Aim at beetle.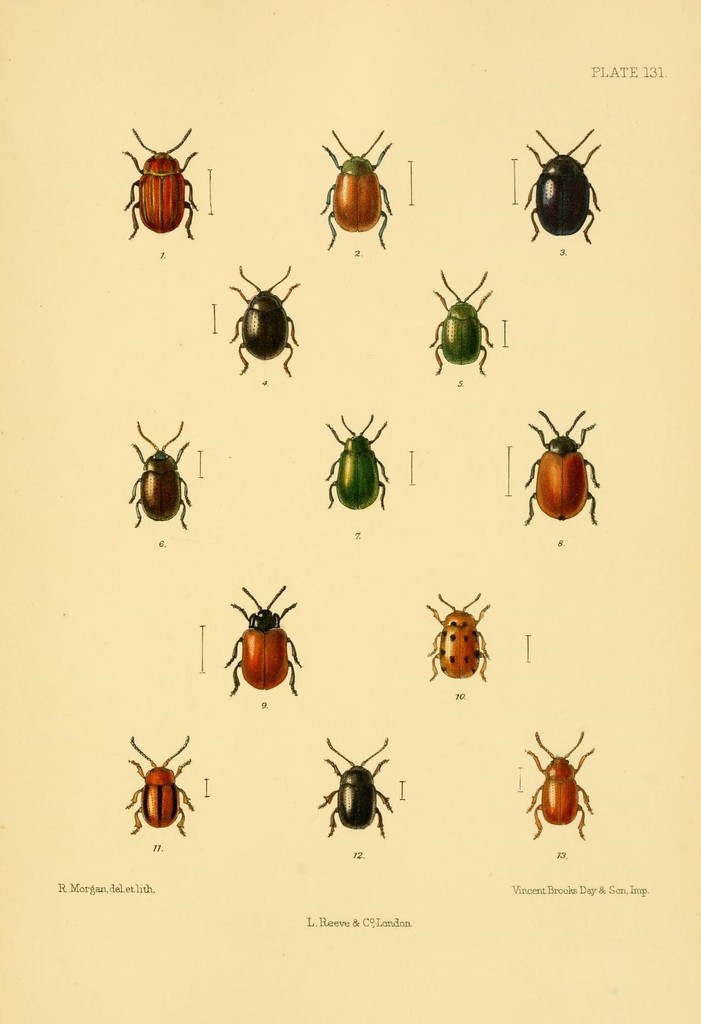
Aimed at {"x1": 522, "y1": 390, "x2": 608, "y2": 543}.
